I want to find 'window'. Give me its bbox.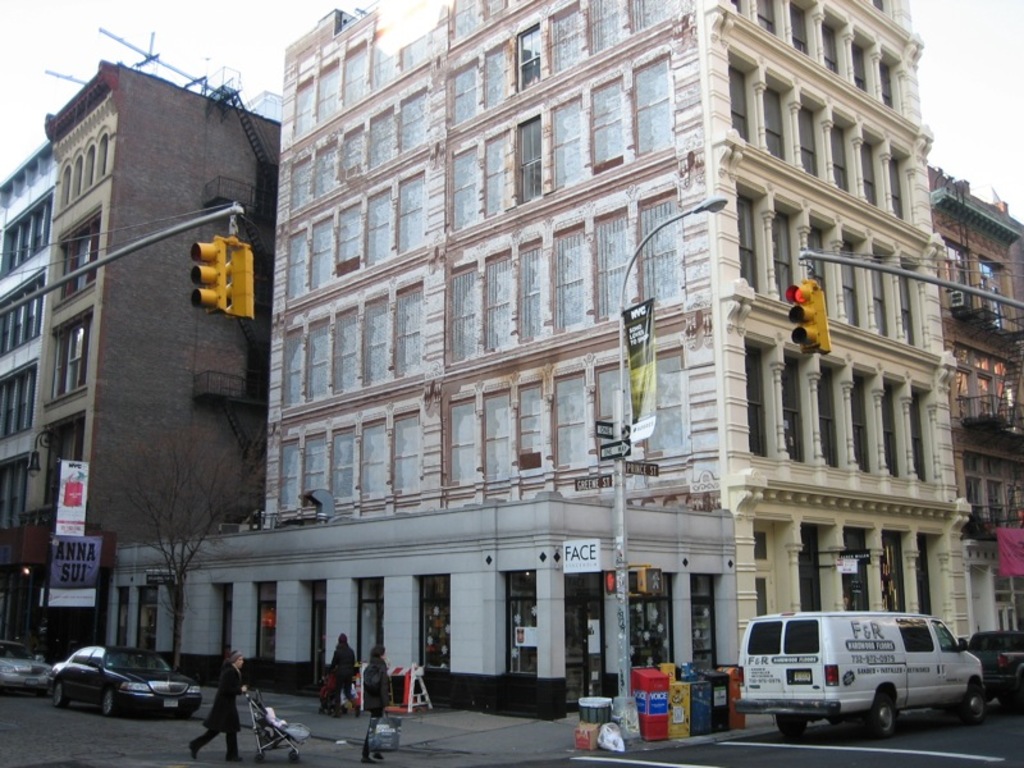
{"x1": 136, "y1": 590, "x2": 152, "y2": 649}.
